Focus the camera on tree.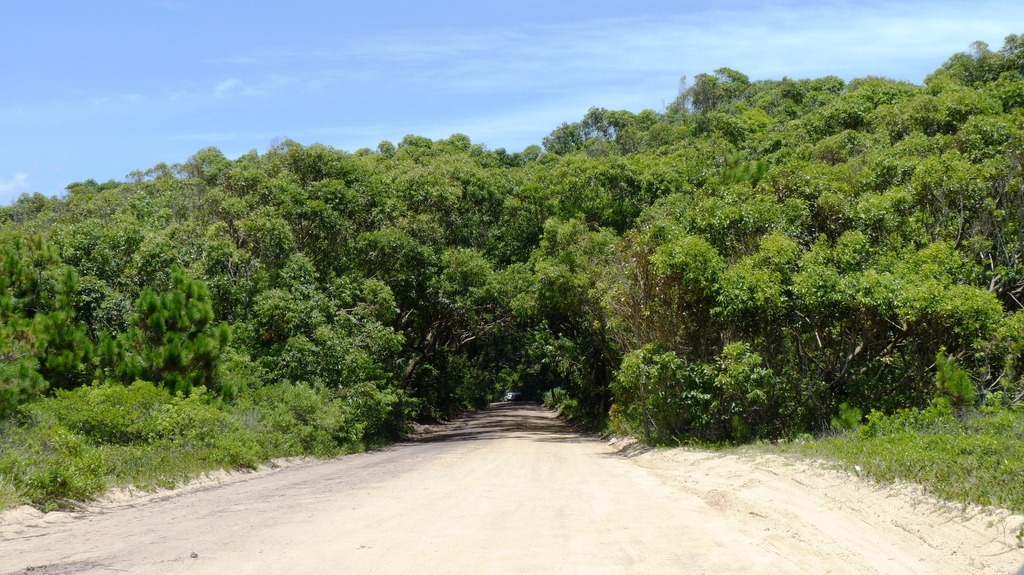
Focus region: (left=602, top=153, right=805, bottom=406).
